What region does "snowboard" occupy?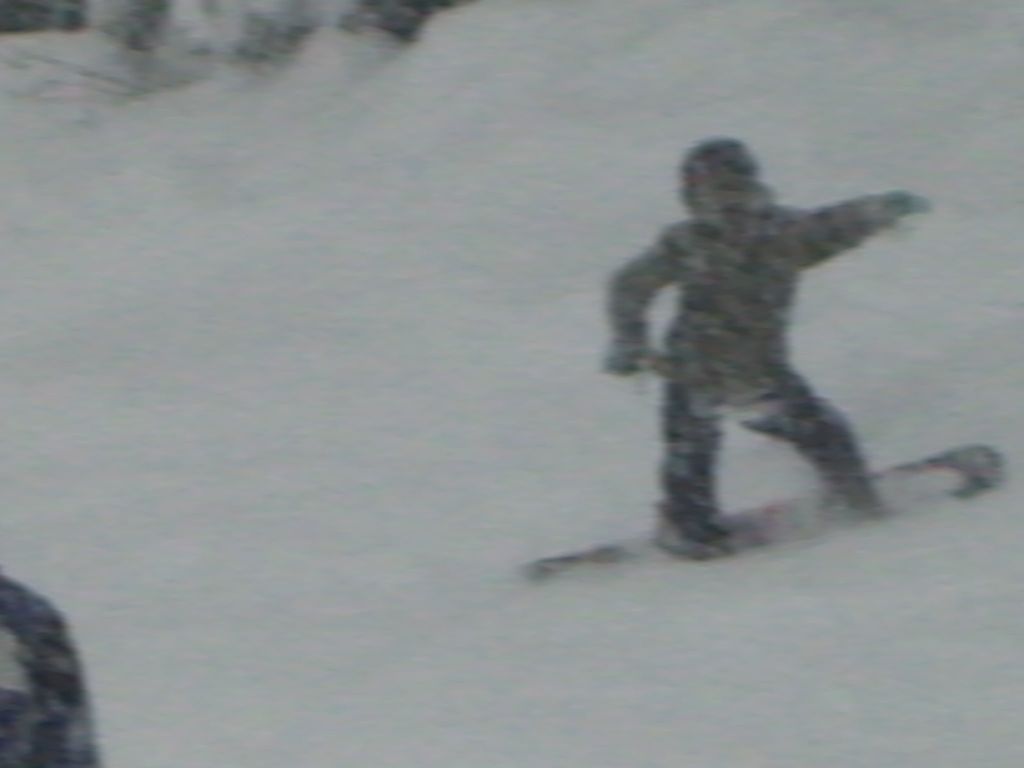
<bbox>524, 443, 1010, 580</bbox>.
